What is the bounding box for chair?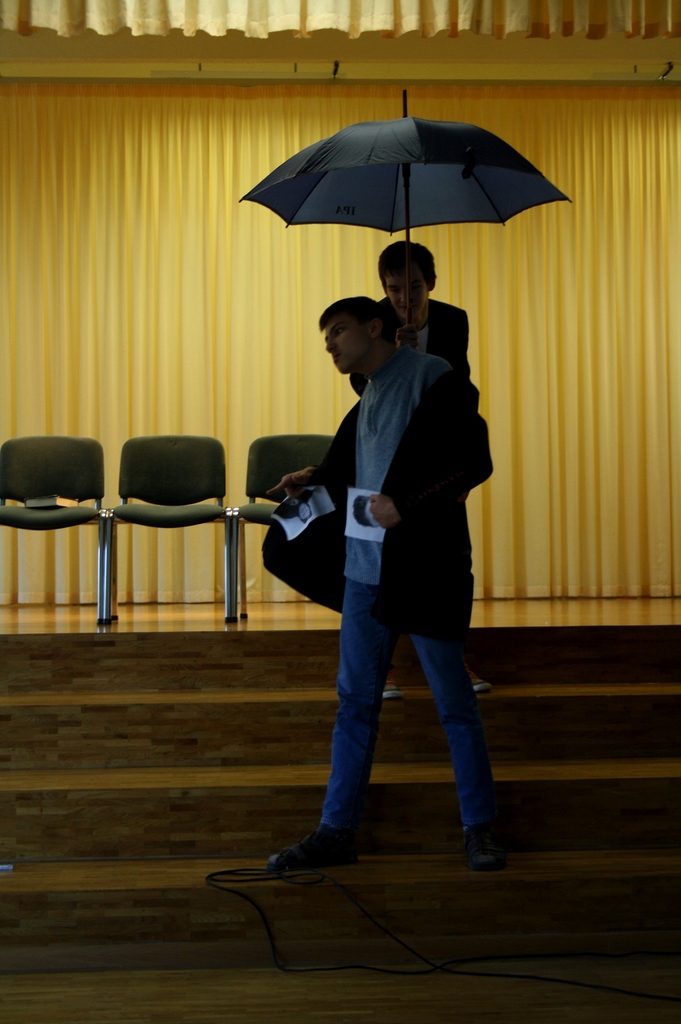
BBox(235, 435, 338, 624).
